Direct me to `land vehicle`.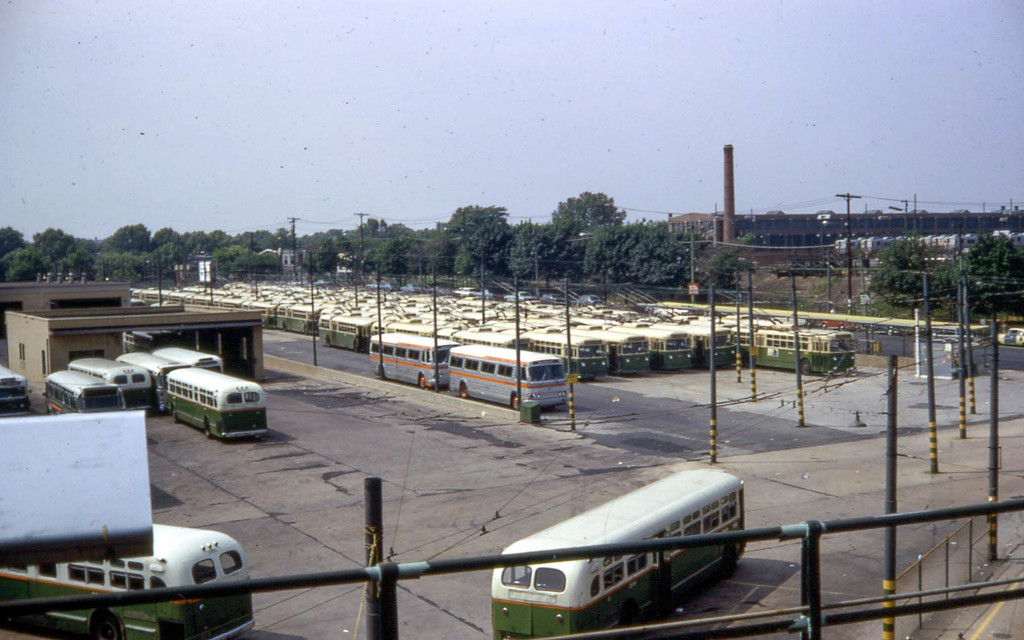
Direction: [left=44, top=340, right=221, bottom=412].
